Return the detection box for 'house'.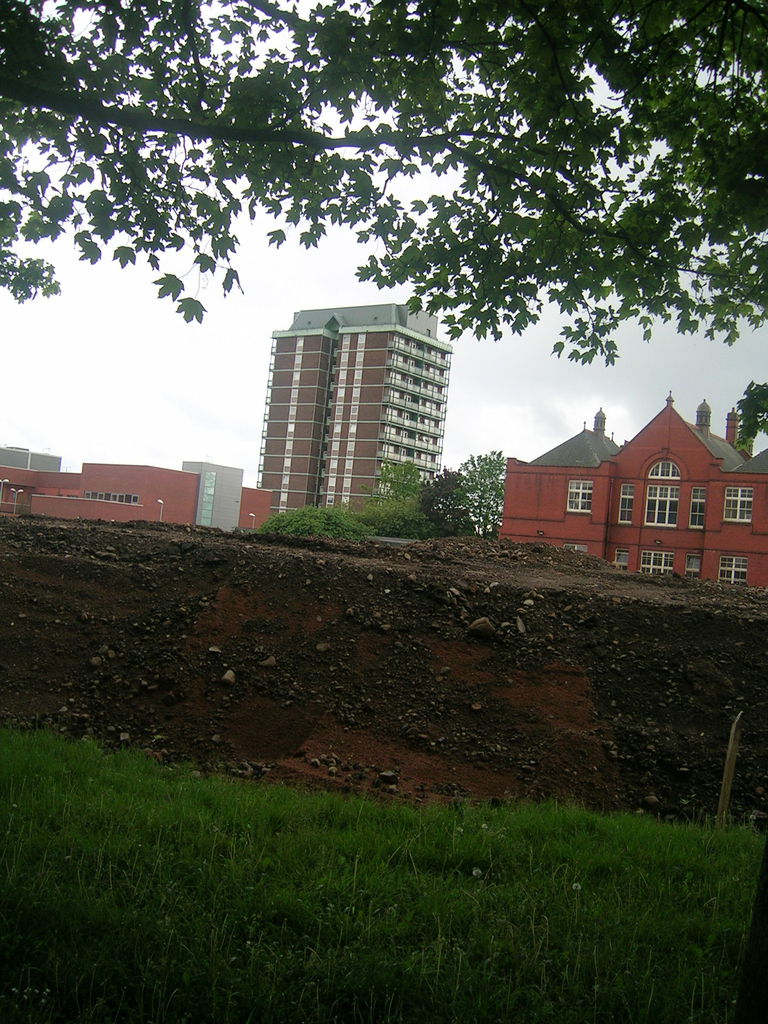
(x1=499, y1=385, x2=767, y2=593).
